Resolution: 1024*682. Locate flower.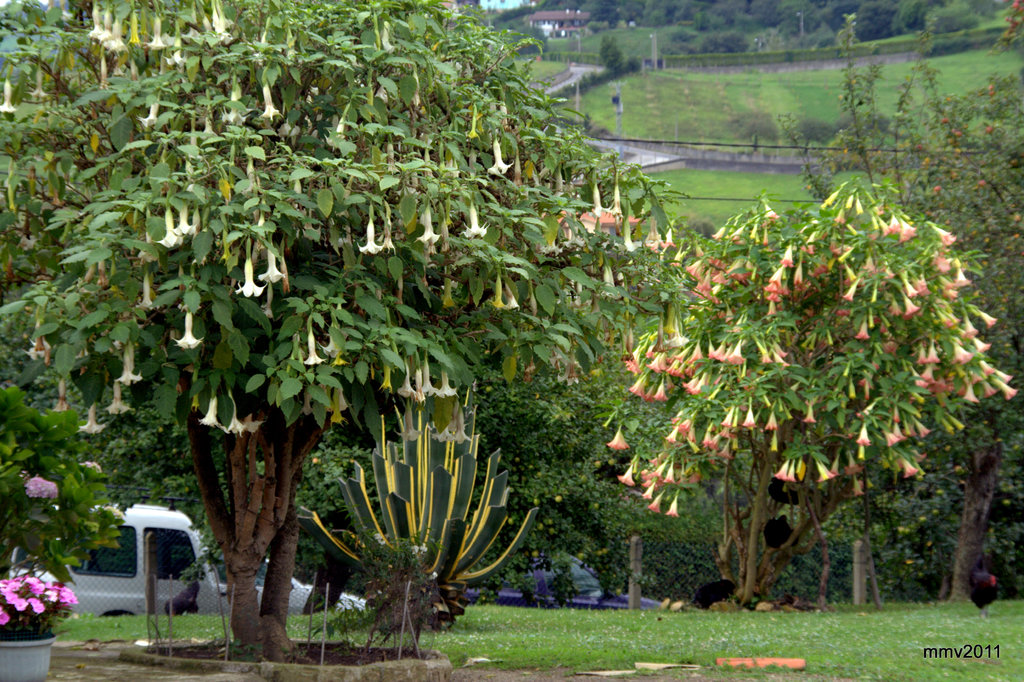
x1=29, y1=63, x2=49, y2=102.
